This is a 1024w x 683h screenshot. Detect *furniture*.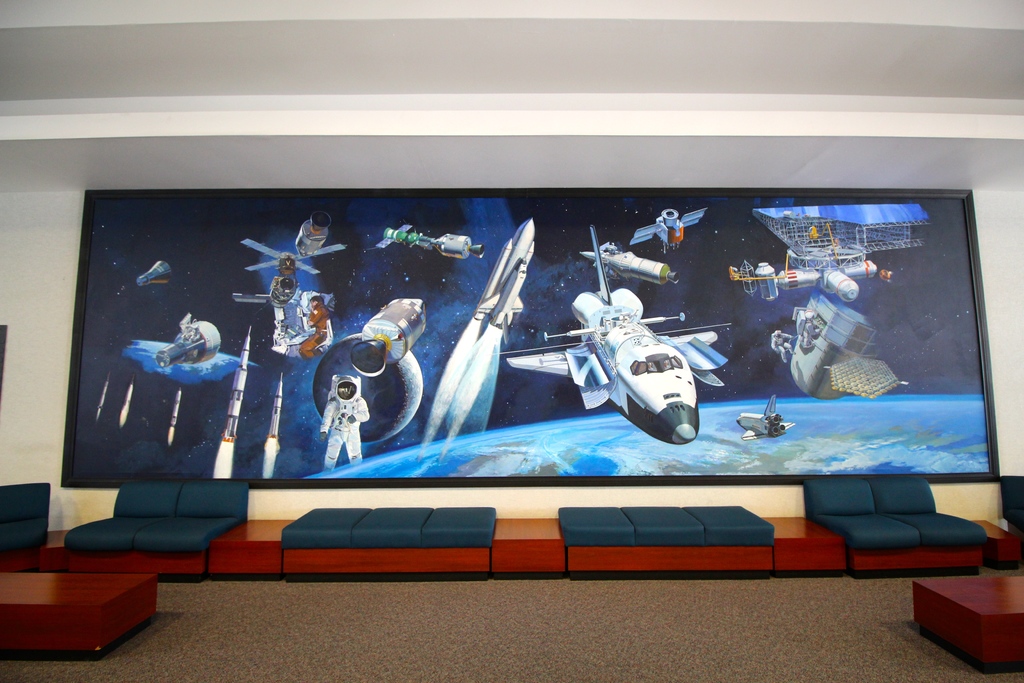
(x1=908, y1=573, x2=1023, y2=667).
